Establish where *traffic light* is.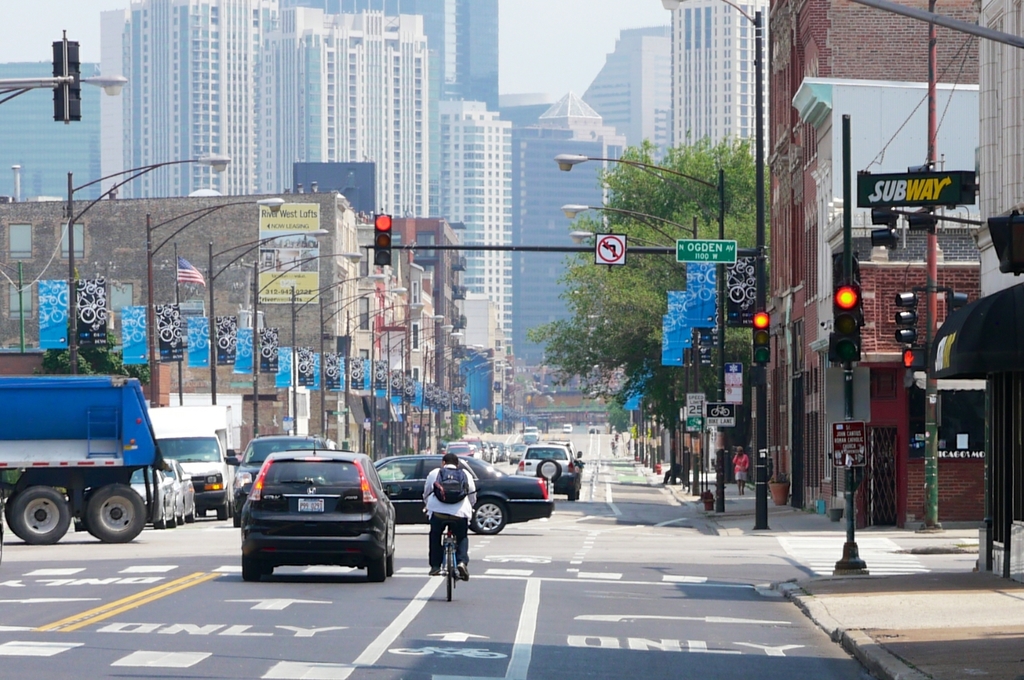
Established at 870,207,893,250.
